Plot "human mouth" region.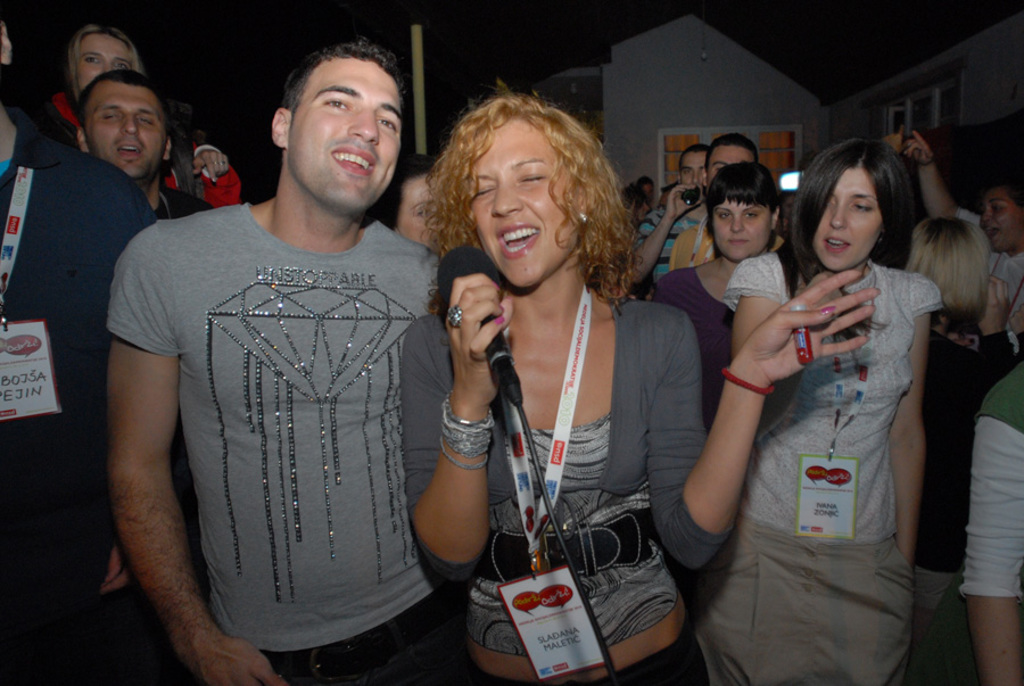
Plotted at bbox=(112, 131, 146, 164).
